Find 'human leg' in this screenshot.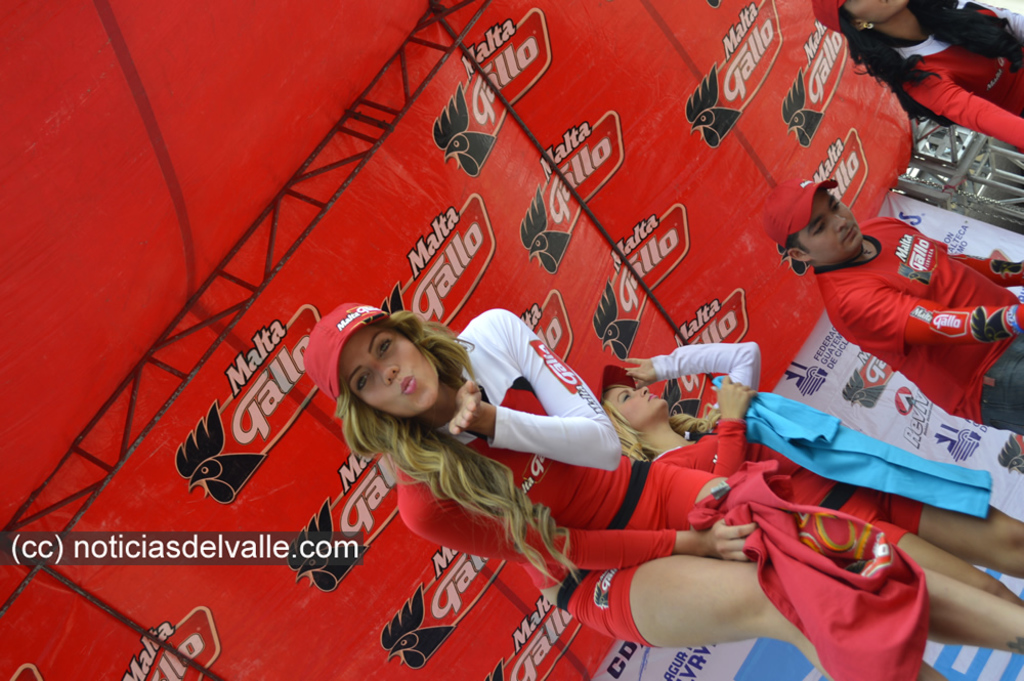
The bounding box for 'human leg' is bbox=[568, 459, 1021, 679].
